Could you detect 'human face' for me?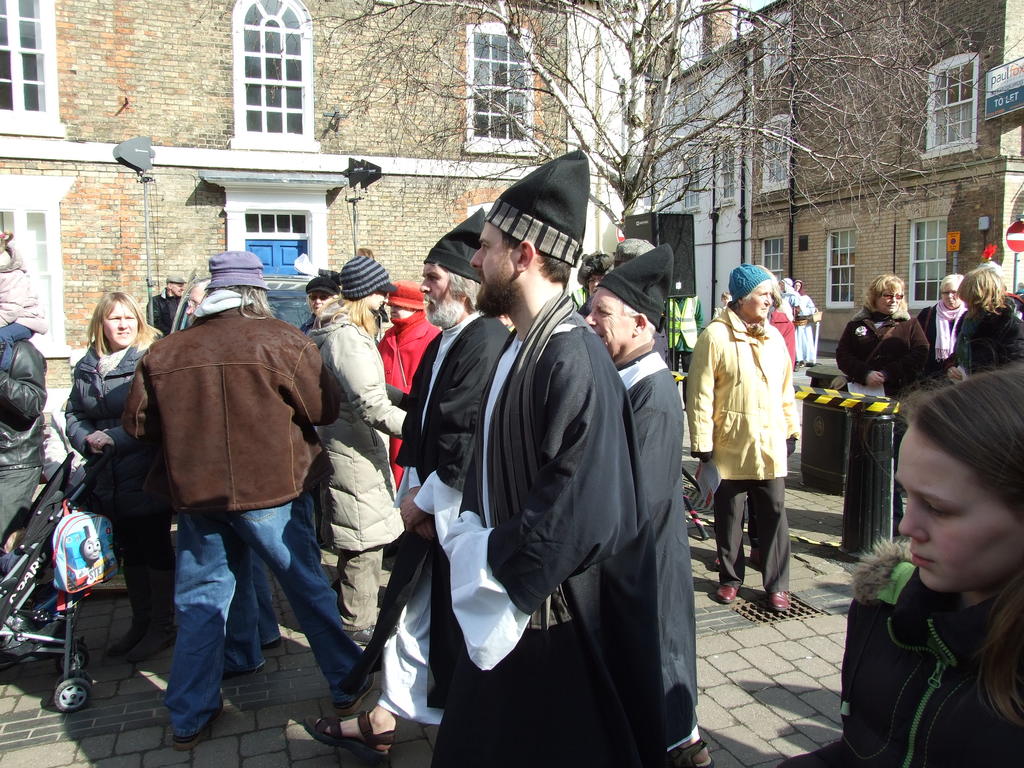
Detection result: (left=941, top=284, right=958, bottom=307).
